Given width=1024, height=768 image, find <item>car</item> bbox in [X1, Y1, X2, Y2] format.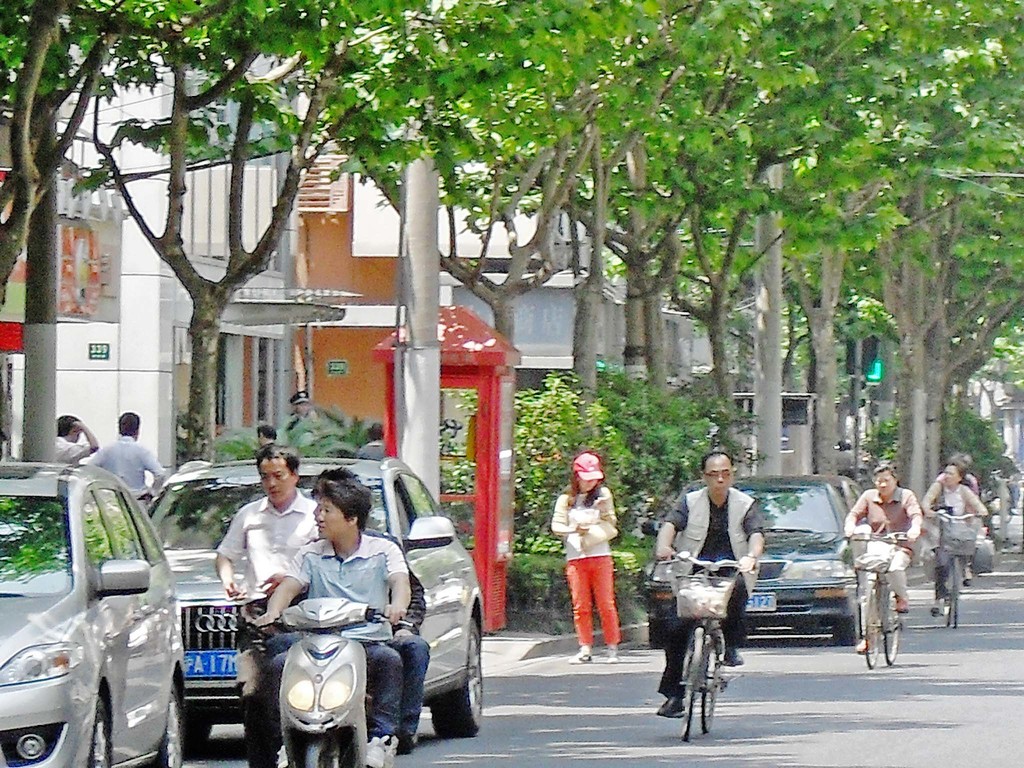
[0, 461, 189, 767].
